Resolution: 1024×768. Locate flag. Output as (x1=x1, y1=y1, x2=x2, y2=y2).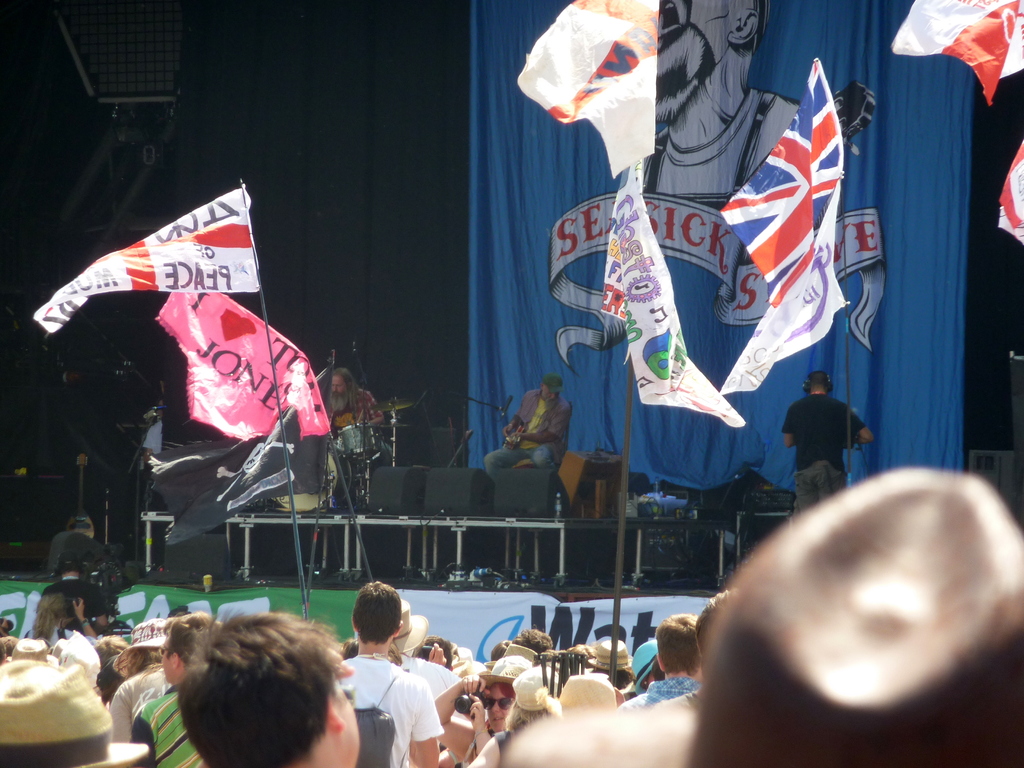
(x1=718, y1=58, x2=832, y2=305).
